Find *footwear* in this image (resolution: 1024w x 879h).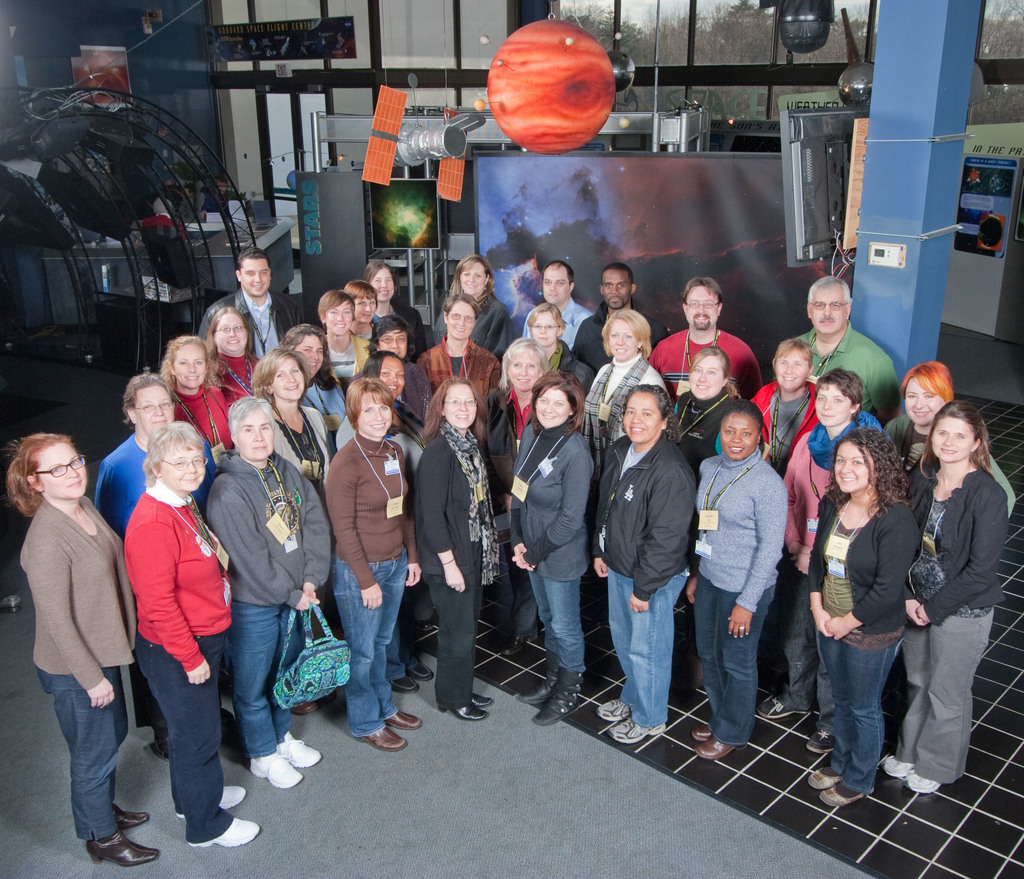
x1=403 y1=663 x2=433 y2=681.
